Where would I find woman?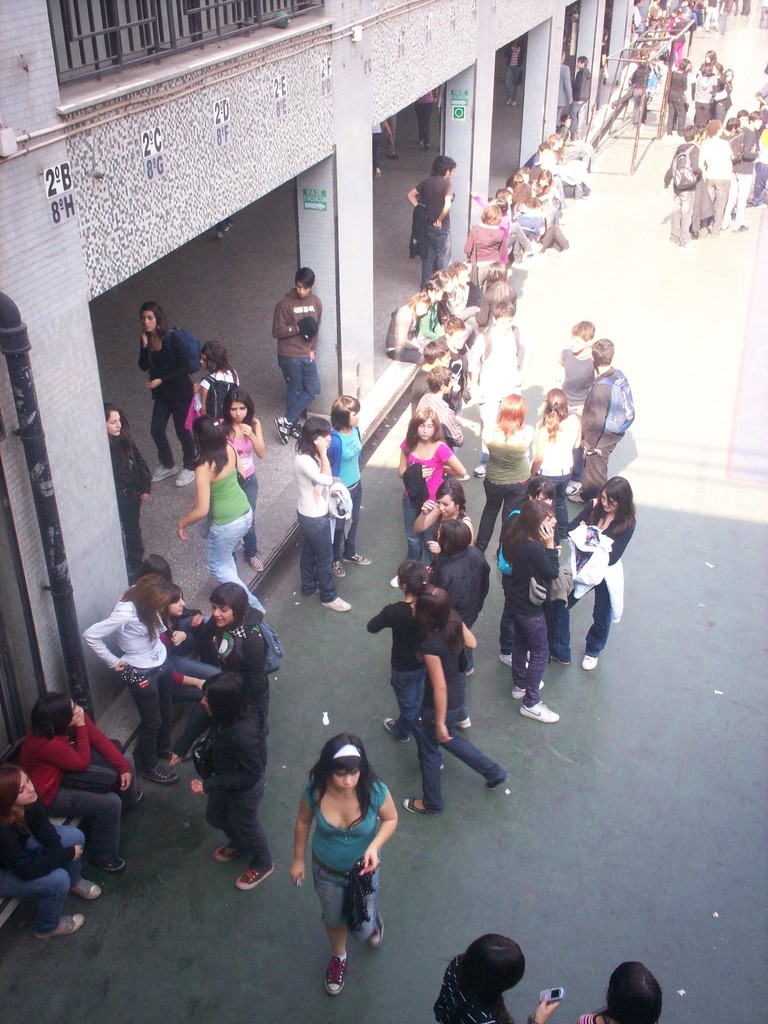
At region(81, 569, 172, 791).
